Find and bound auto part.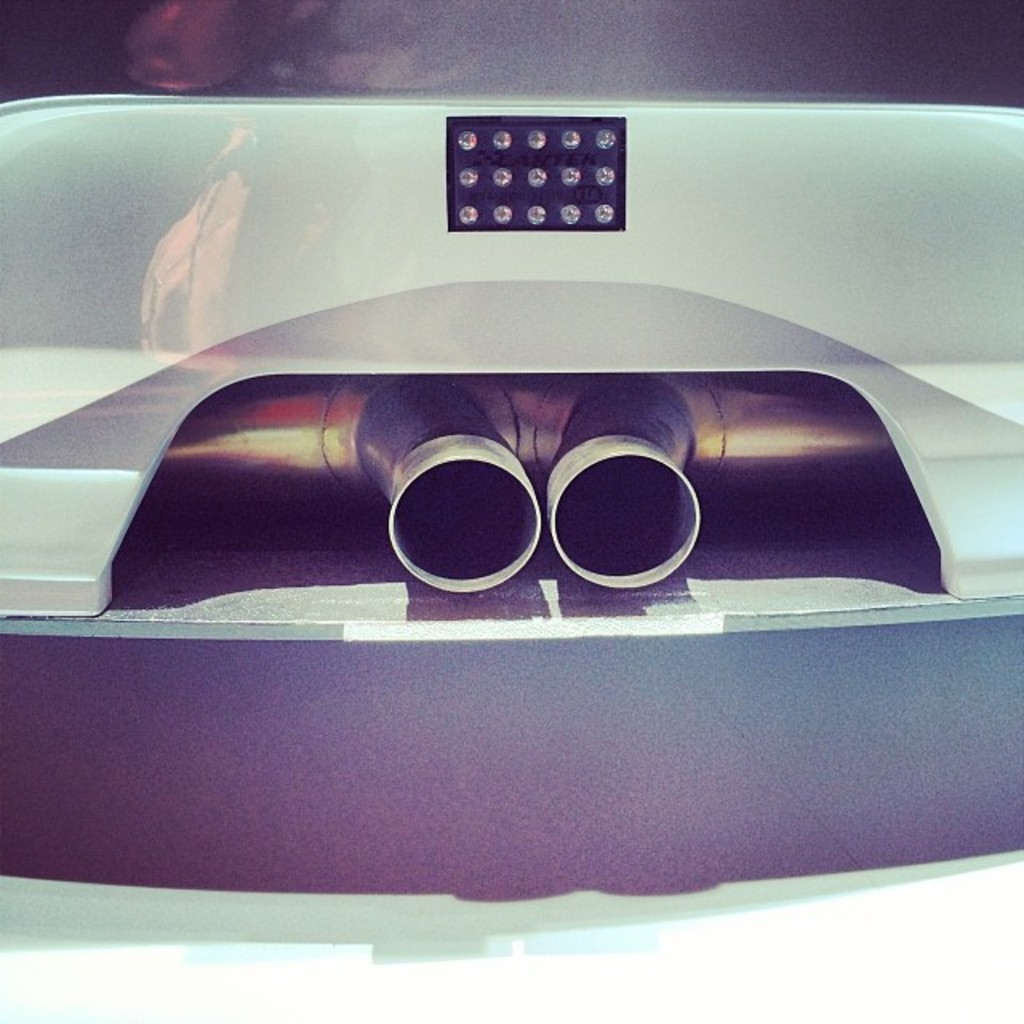
Bound: 0:93:1016:907.
